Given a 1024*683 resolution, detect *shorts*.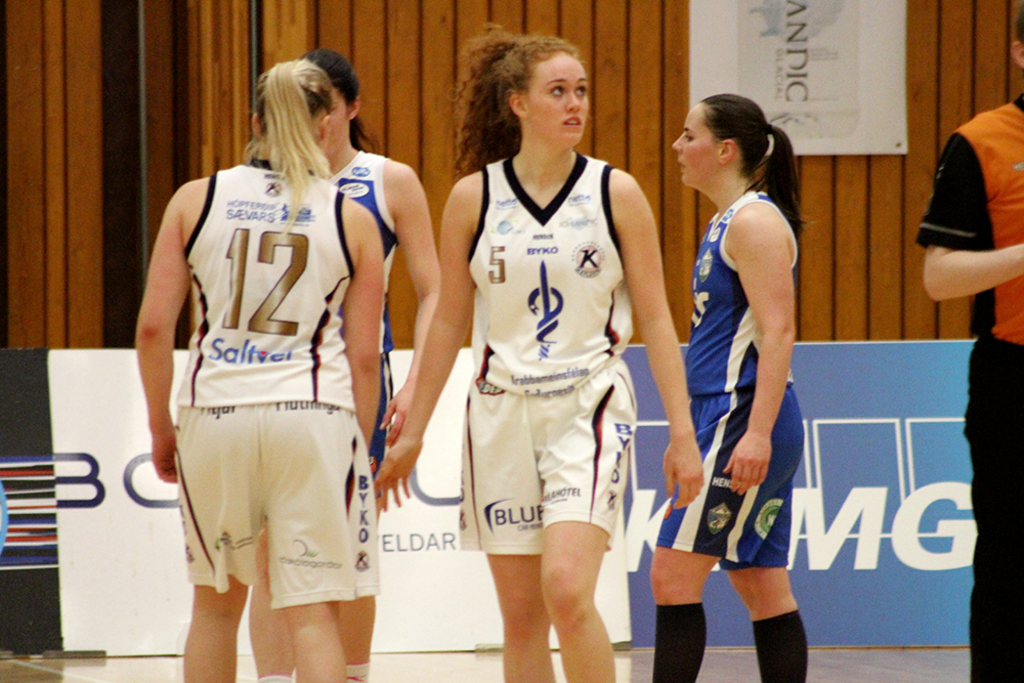
bbox=[184, 412, 360, 586].
